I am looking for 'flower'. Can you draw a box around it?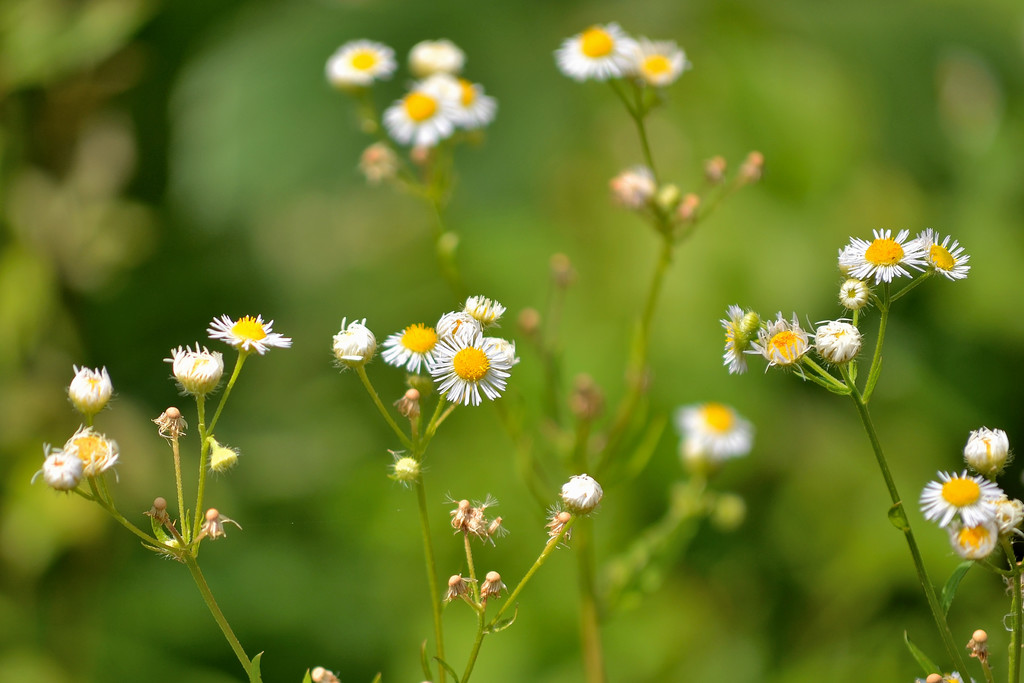
Sure, the bounding box is l=165, t=343, r=225, b=388.
